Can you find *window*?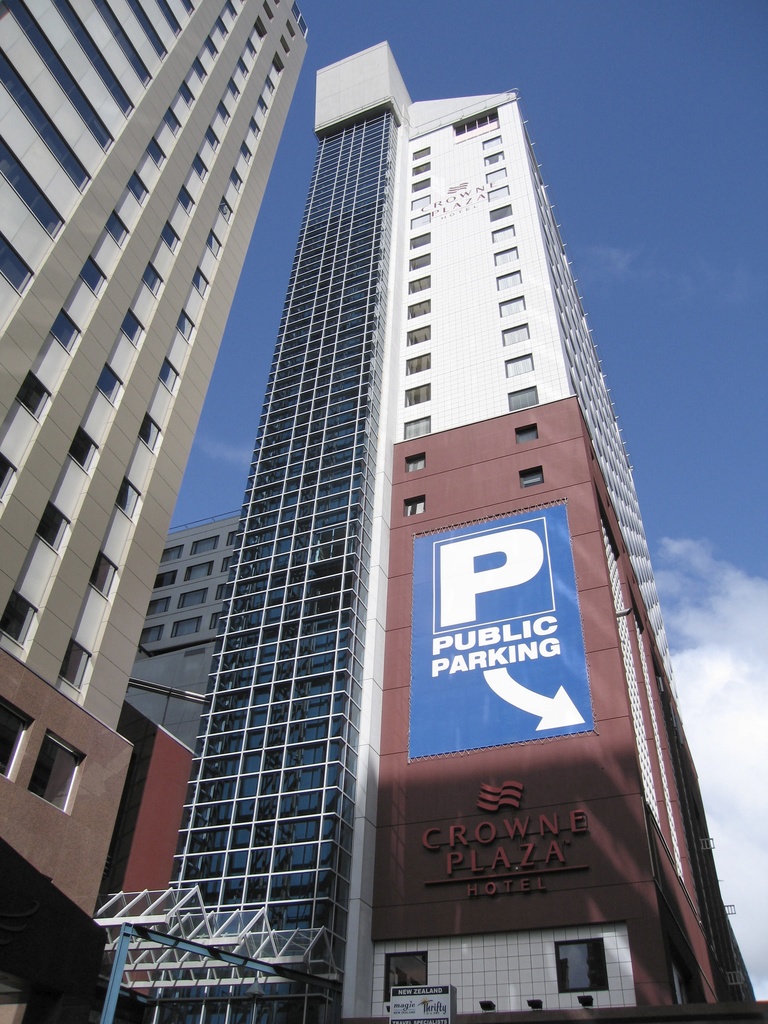
Yes, bounding box: [164, 543, 183, 564].
